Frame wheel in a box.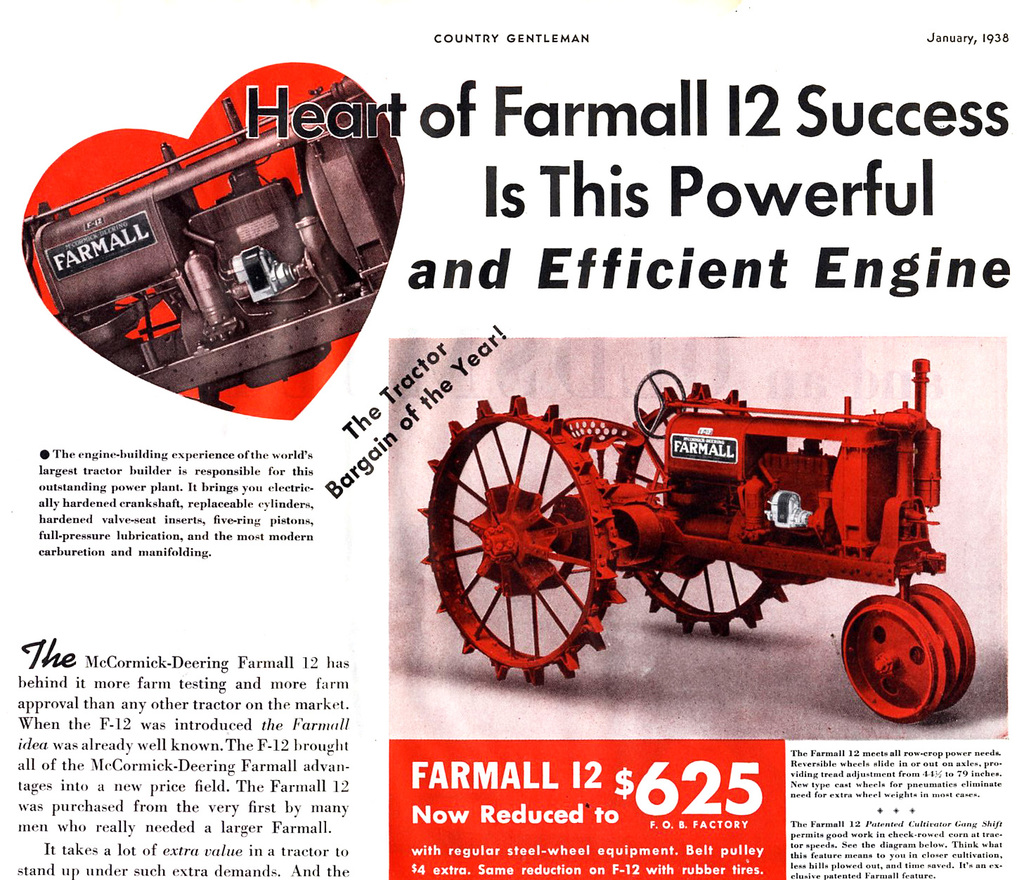
612:378:791:642.
